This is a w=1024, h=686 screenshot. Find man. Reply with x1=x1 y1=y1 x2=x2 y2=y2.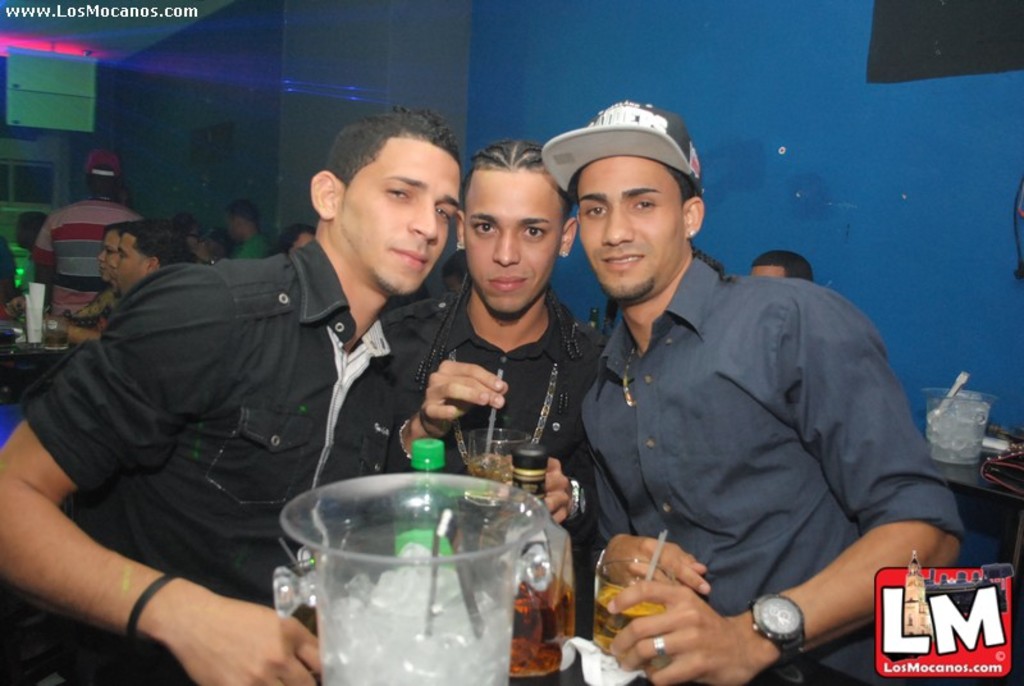
x1=383 y1=134 x2=613 y2=640.
